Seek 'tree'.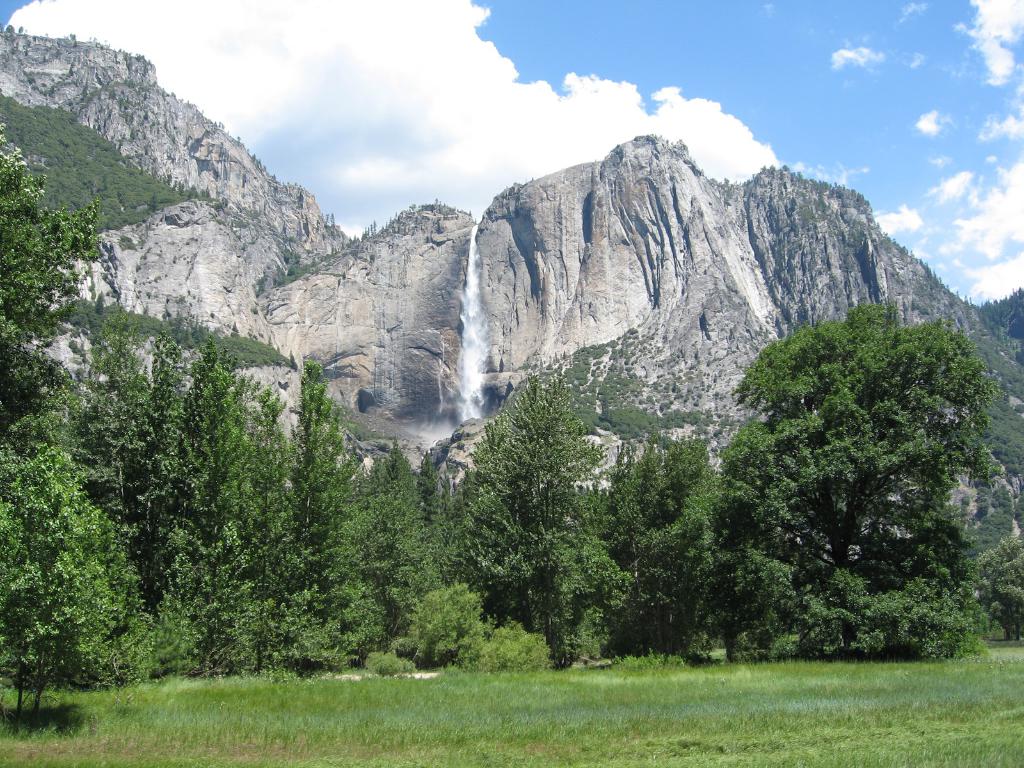
(0,449,114,711).
